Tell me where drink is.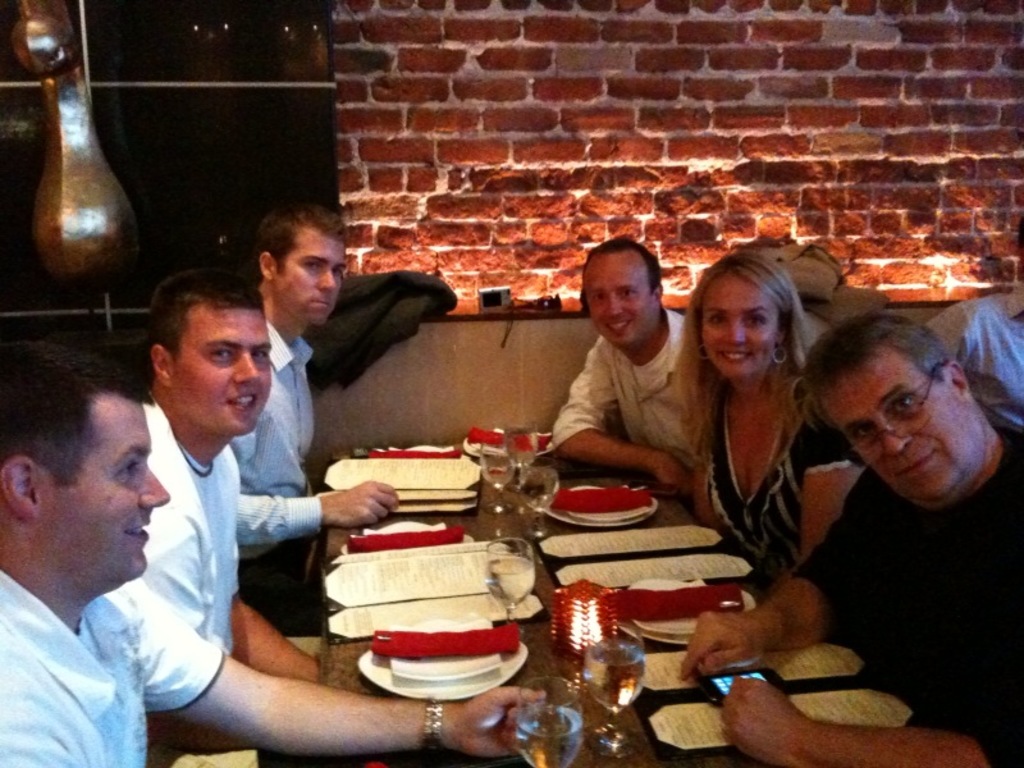
drink is at (x1=582, y1=637, x2=640, y2=710).
